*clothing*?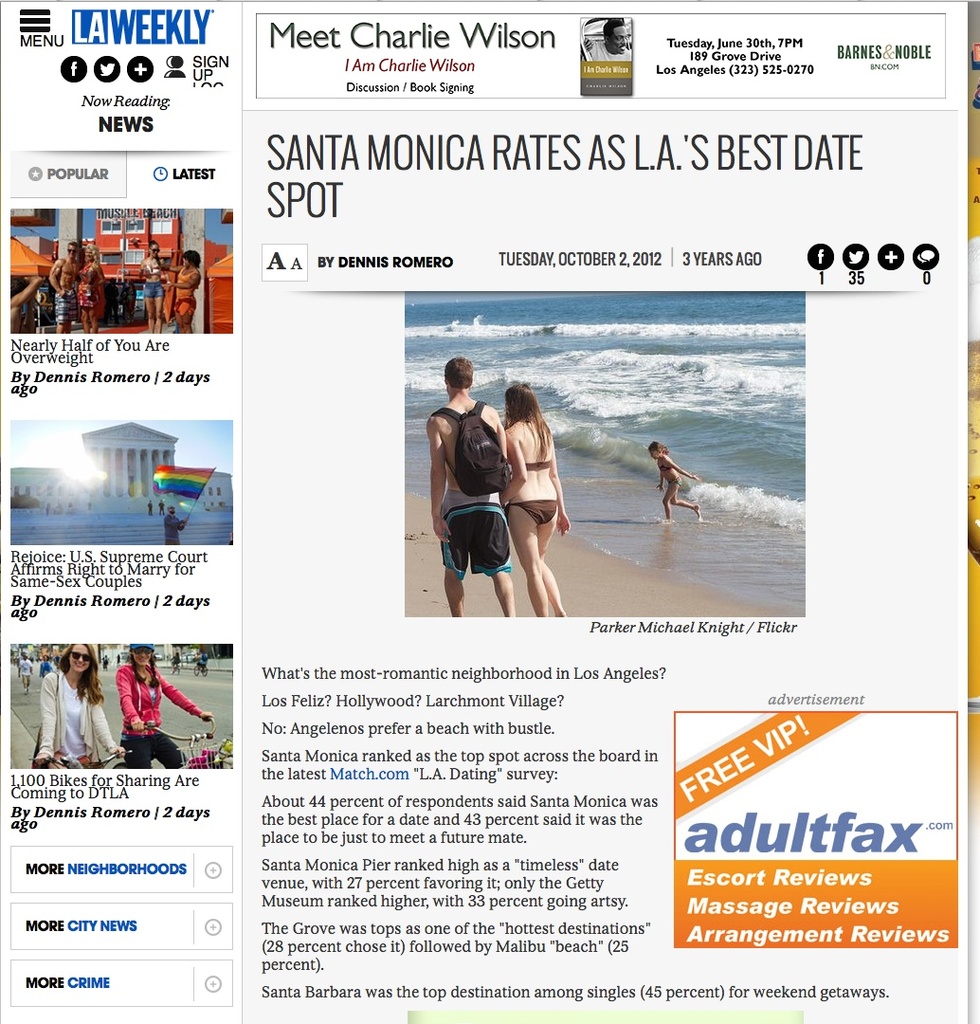
{"left": 77, "top": 263, "right": 99, "bottom": 306}
